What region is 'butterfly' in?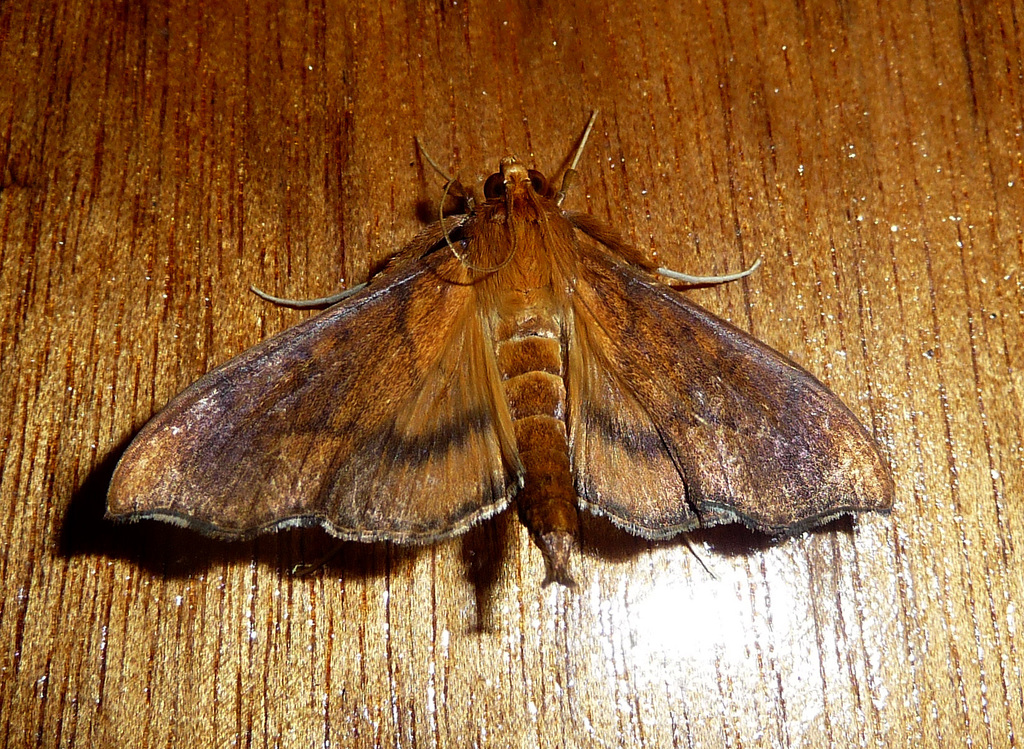
pyautogui.locateOnScreen(221, 110, 794, 639).
